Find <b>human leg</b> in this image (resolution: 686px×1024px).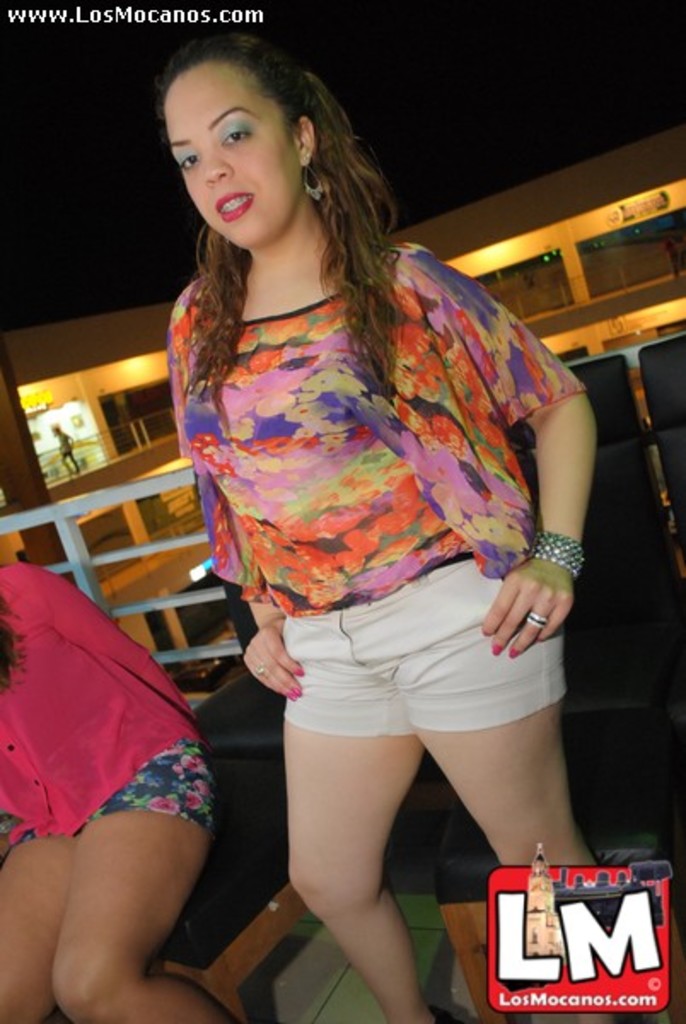
2/748/229/1021.
